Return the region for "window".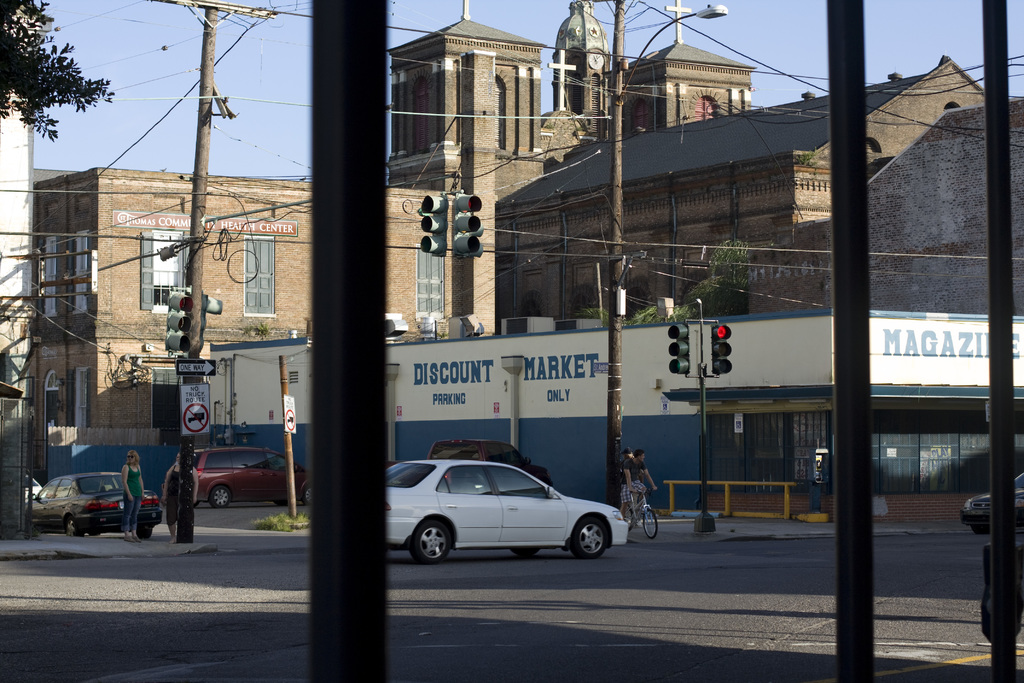
136/230/196/315.
